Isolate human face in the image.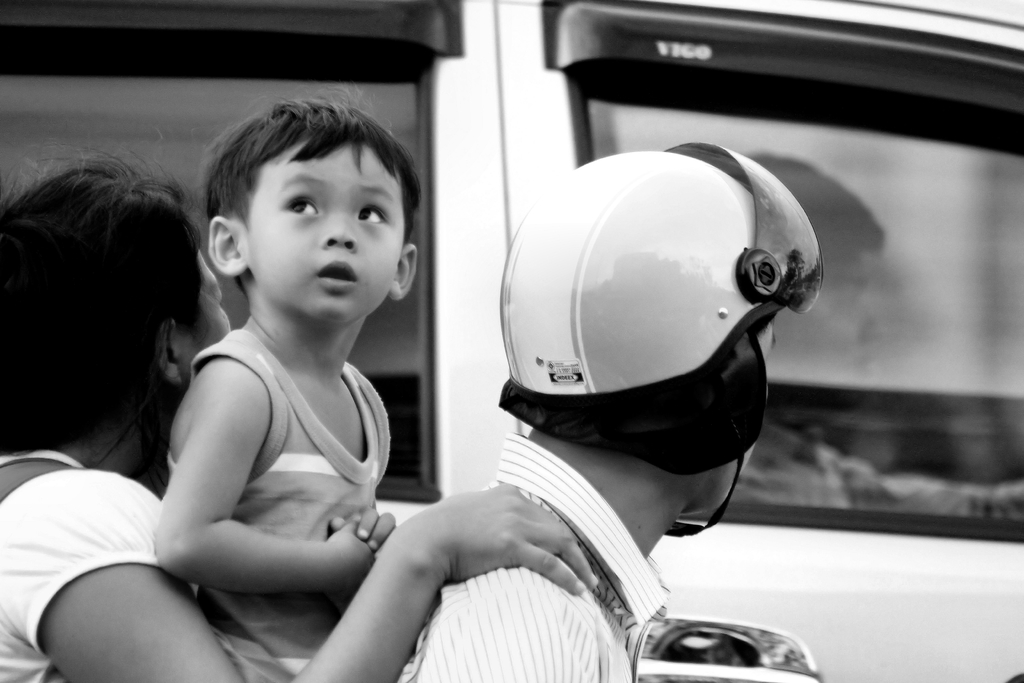
Isolated region: [183,235,233,391].
